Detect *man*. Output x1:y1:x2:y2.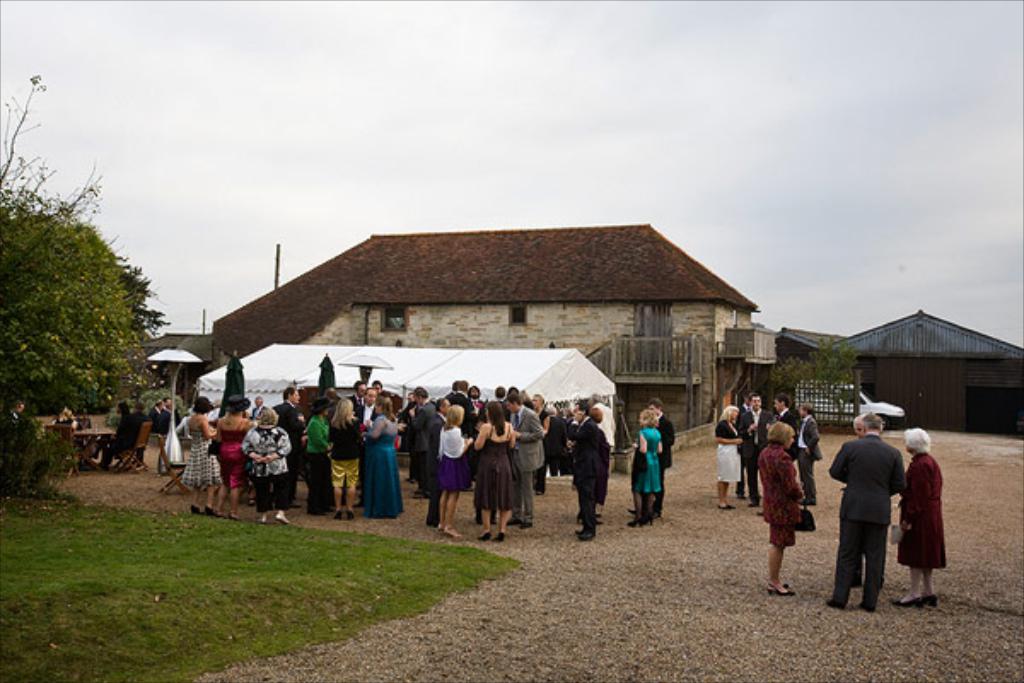
500:393:546:522.
